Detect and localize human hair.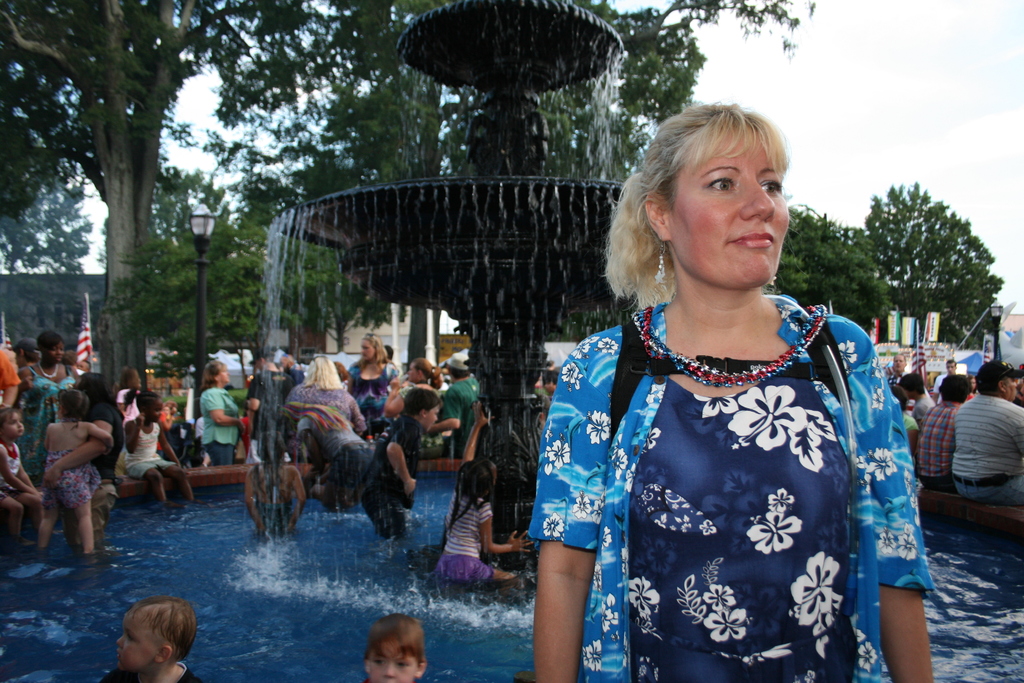
Localized at 628,93,800,310.
